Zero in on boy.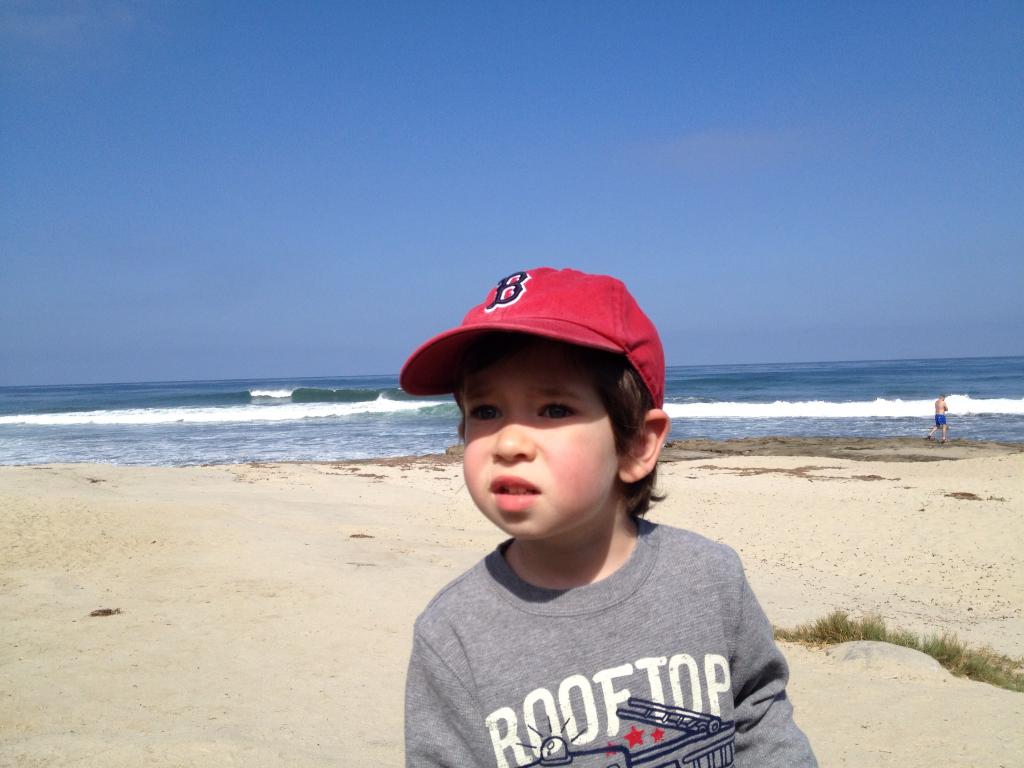
Zeroed in: box=[388, 247, 795, 767].
